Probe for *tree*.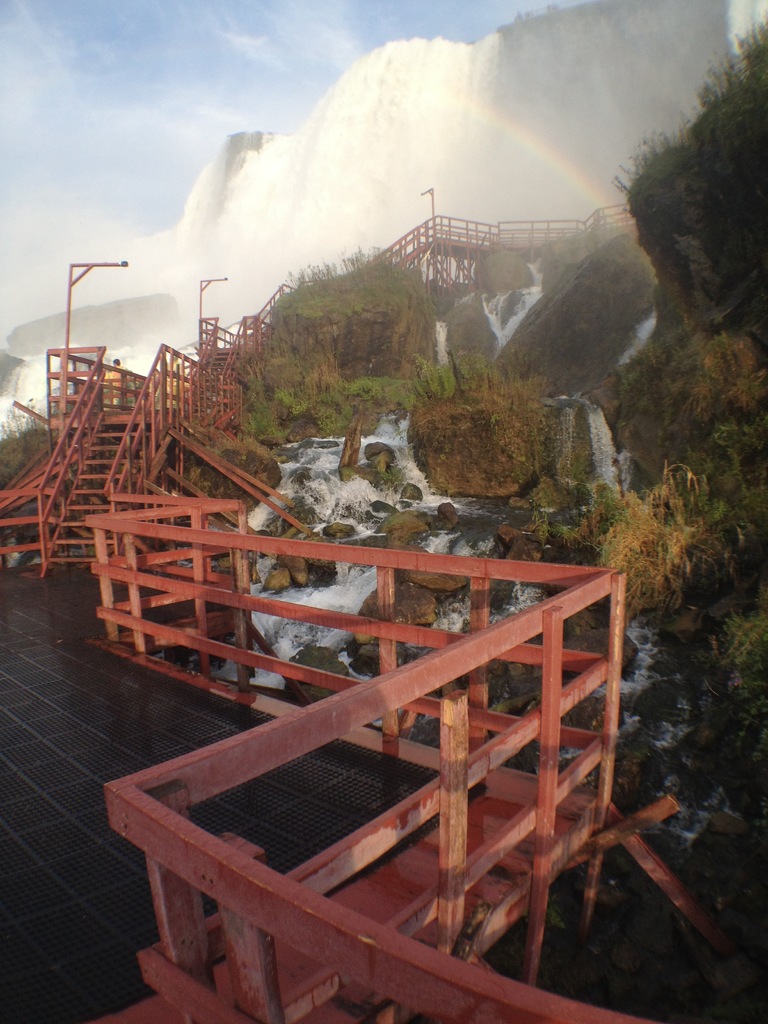
Probe result: detection(214, 232, 449, 486).
